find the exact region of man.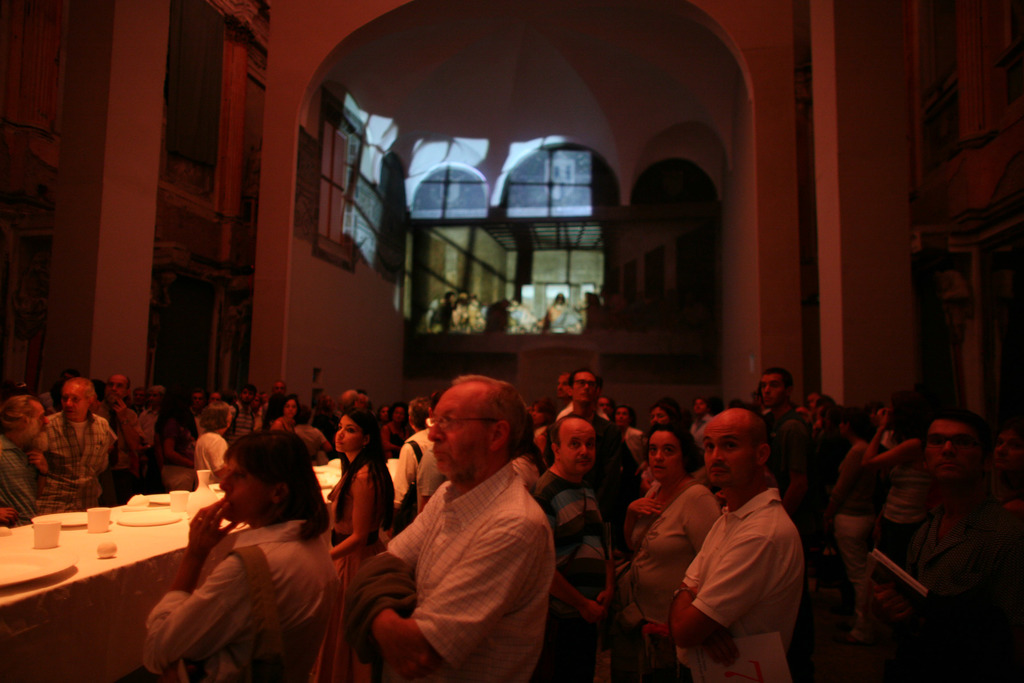
Exact region: bbox=(860, 414, 1023, 682).
